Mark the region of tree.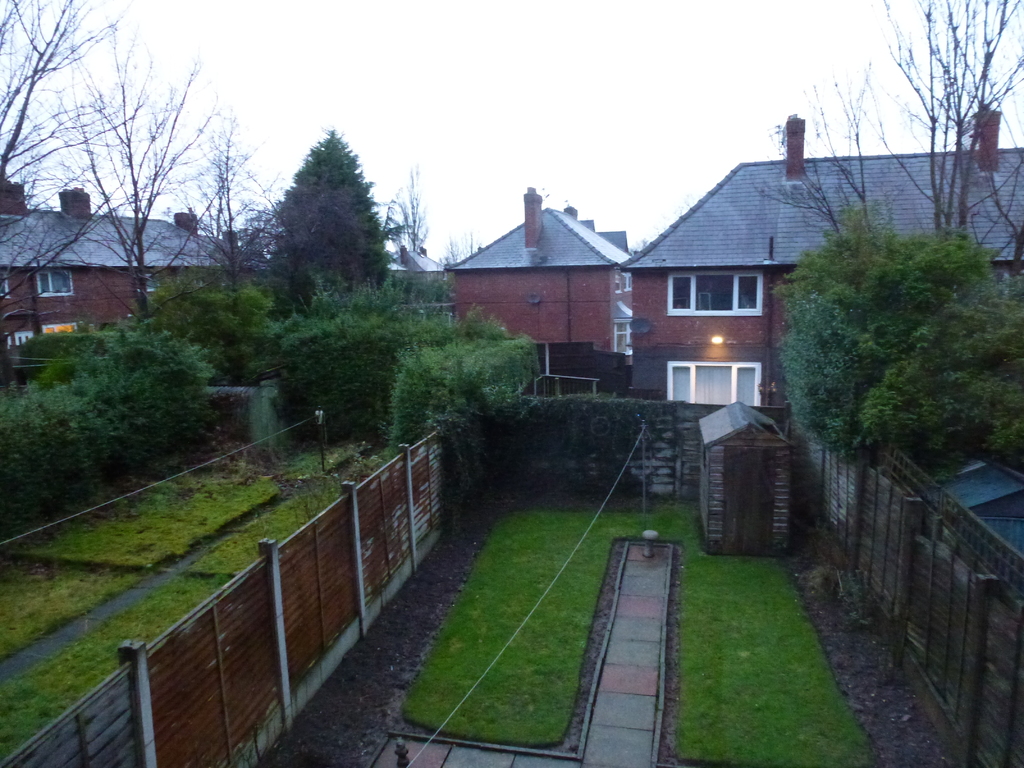
Region: 0,0,129,355.
